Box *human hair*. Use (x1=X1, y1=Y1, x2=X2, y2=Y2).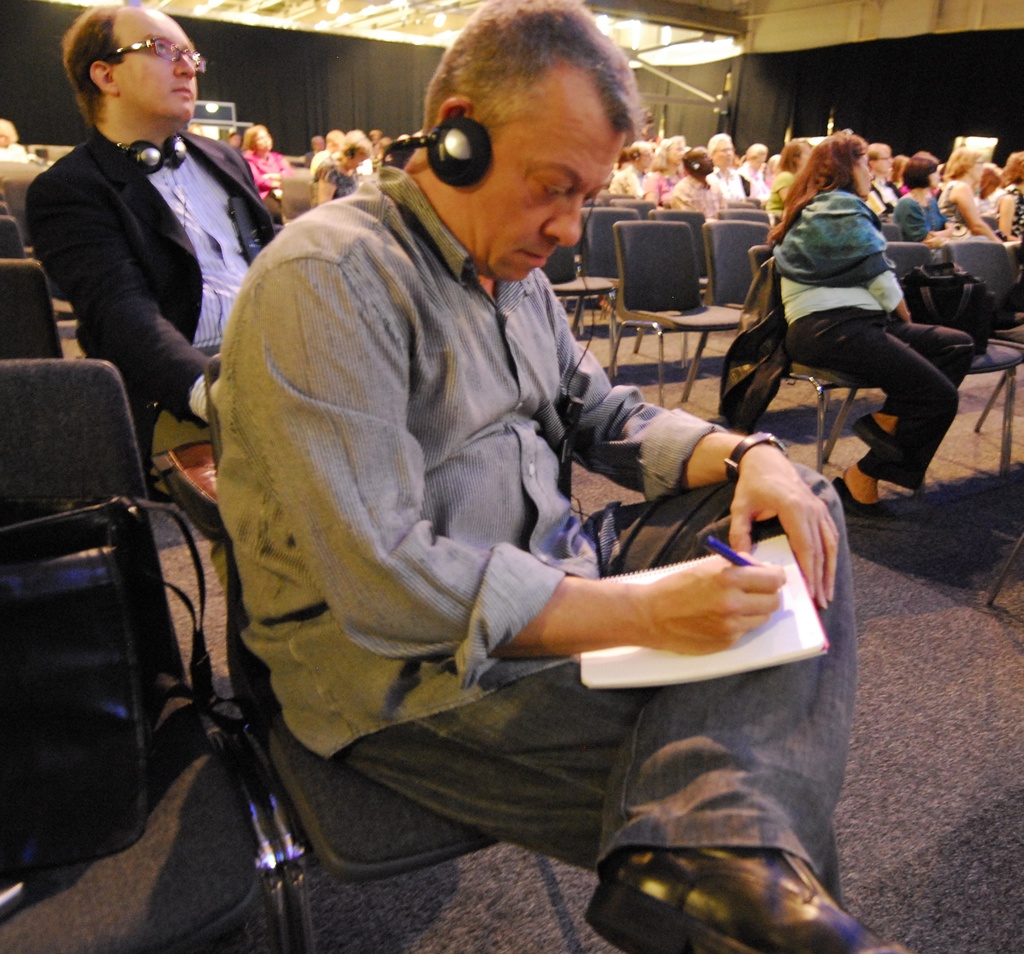
(x1=776, y1=135, x2=807, y2=171).
